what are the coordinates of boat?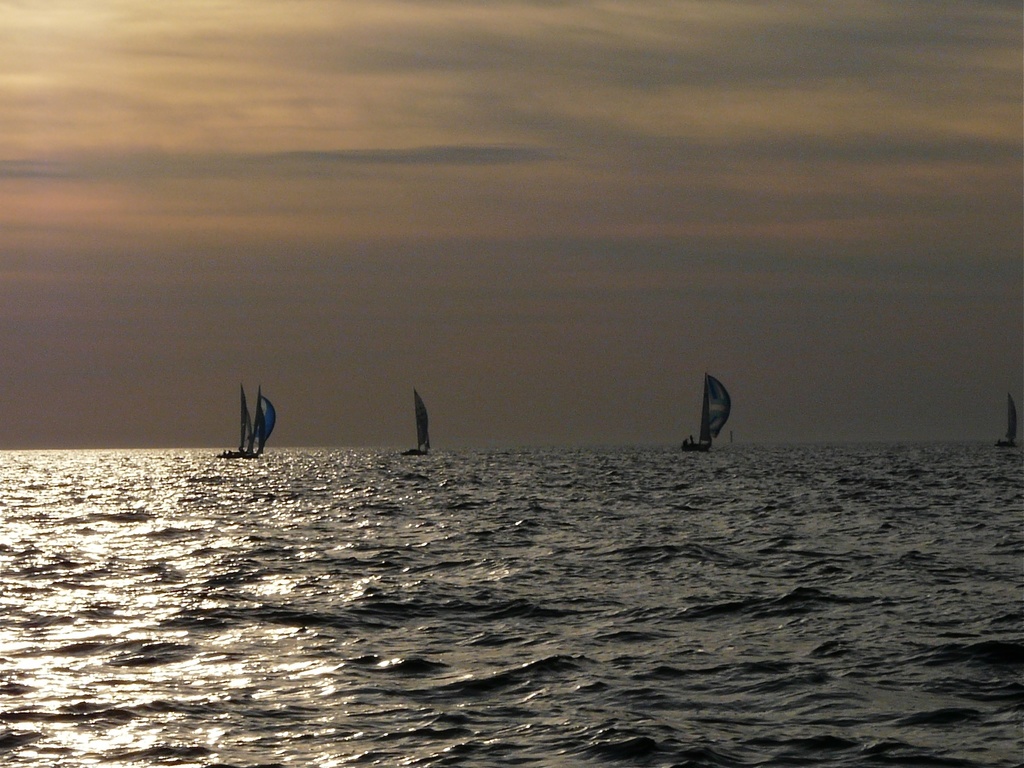
(x1=403, y1=391, x2=431, y2=457).
